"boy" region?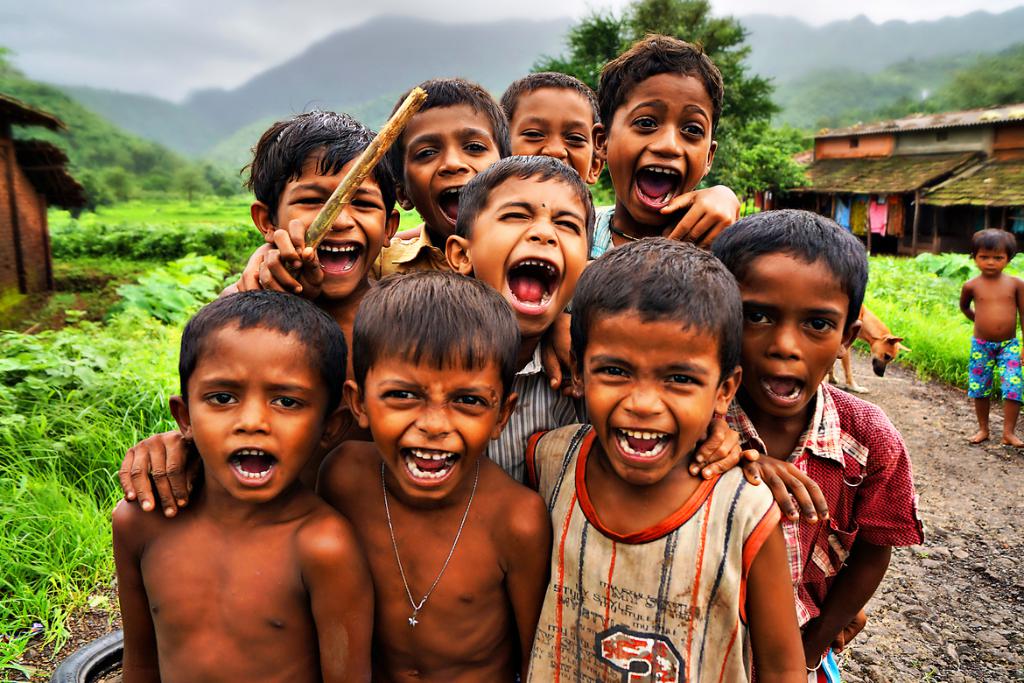
{"left": 957, "top": 227, "right": 1023, "bottom": 447}
